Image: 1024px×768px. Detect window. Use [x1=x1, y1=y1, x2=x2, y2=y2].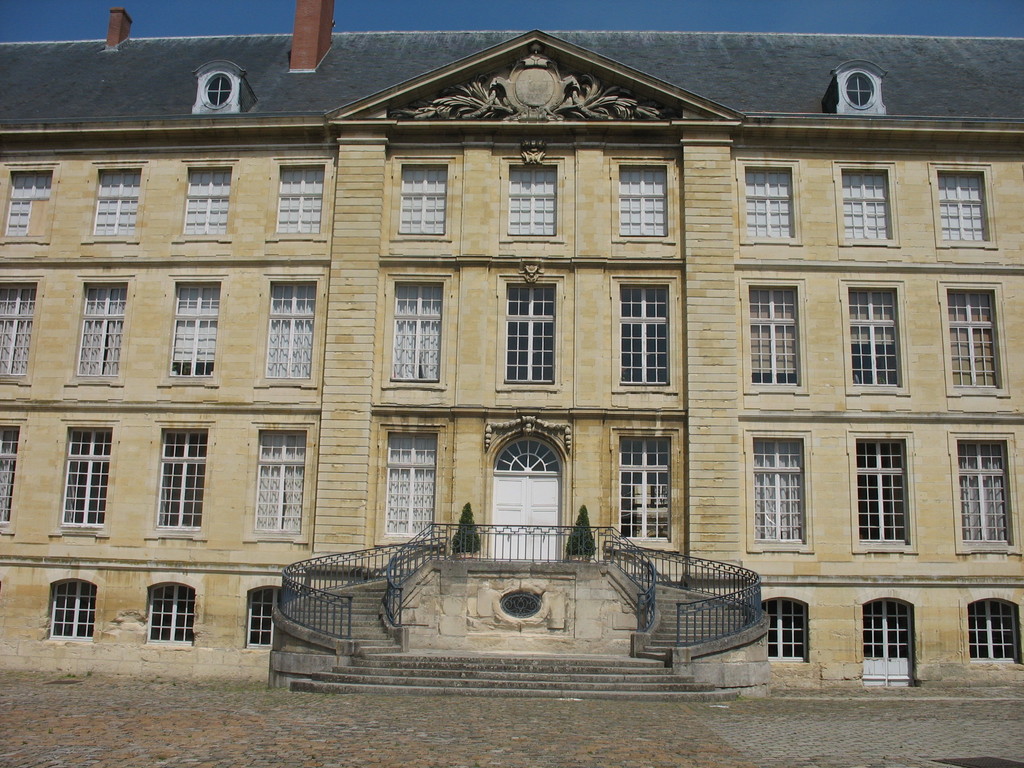
[x1=82, y1=156, x2=149, y2=250].
